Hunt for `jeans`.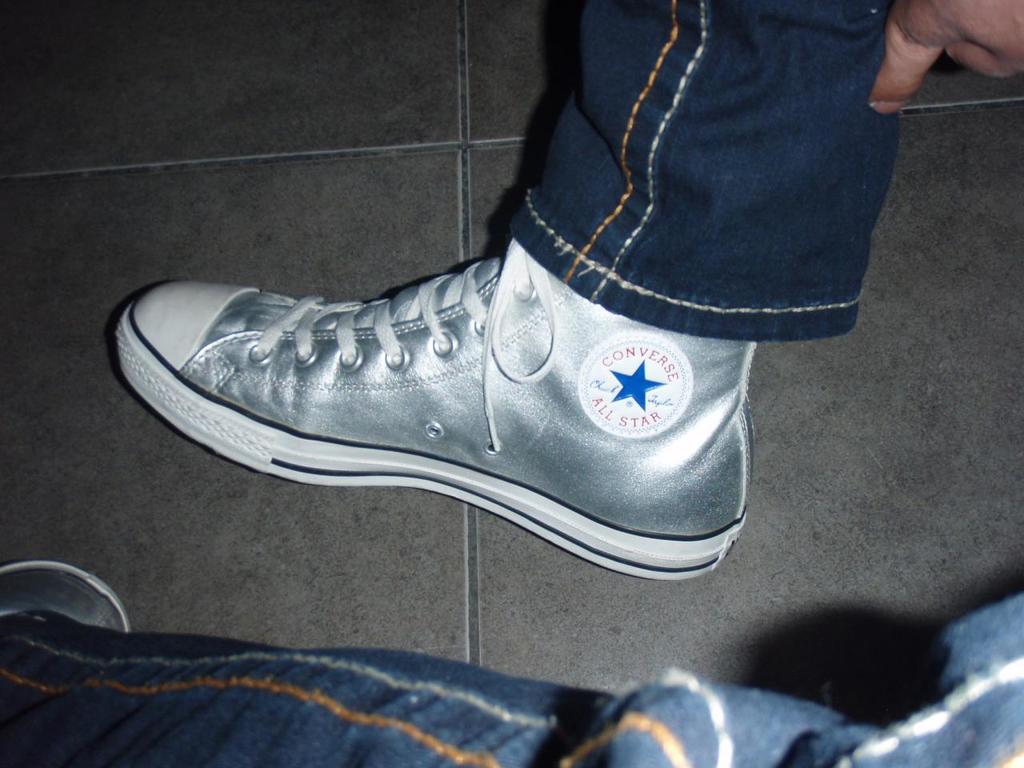
Hunted down at BBox(1, 591, 1023, 767).
